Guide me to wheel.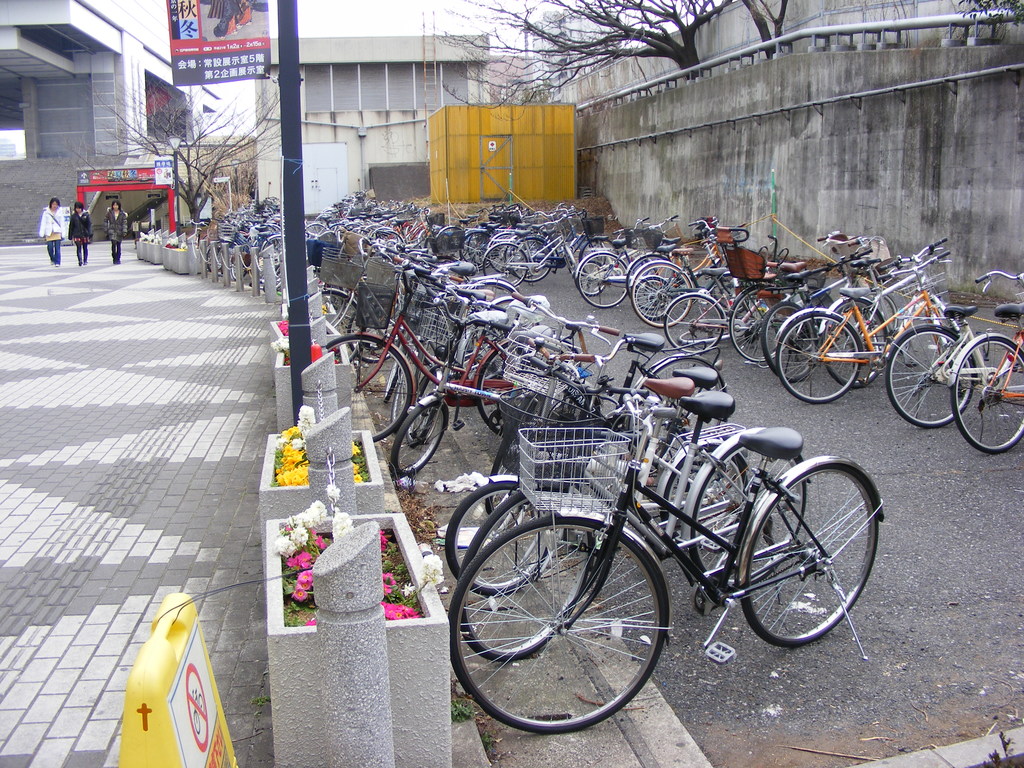
Guidance: 504,240,537,266.
